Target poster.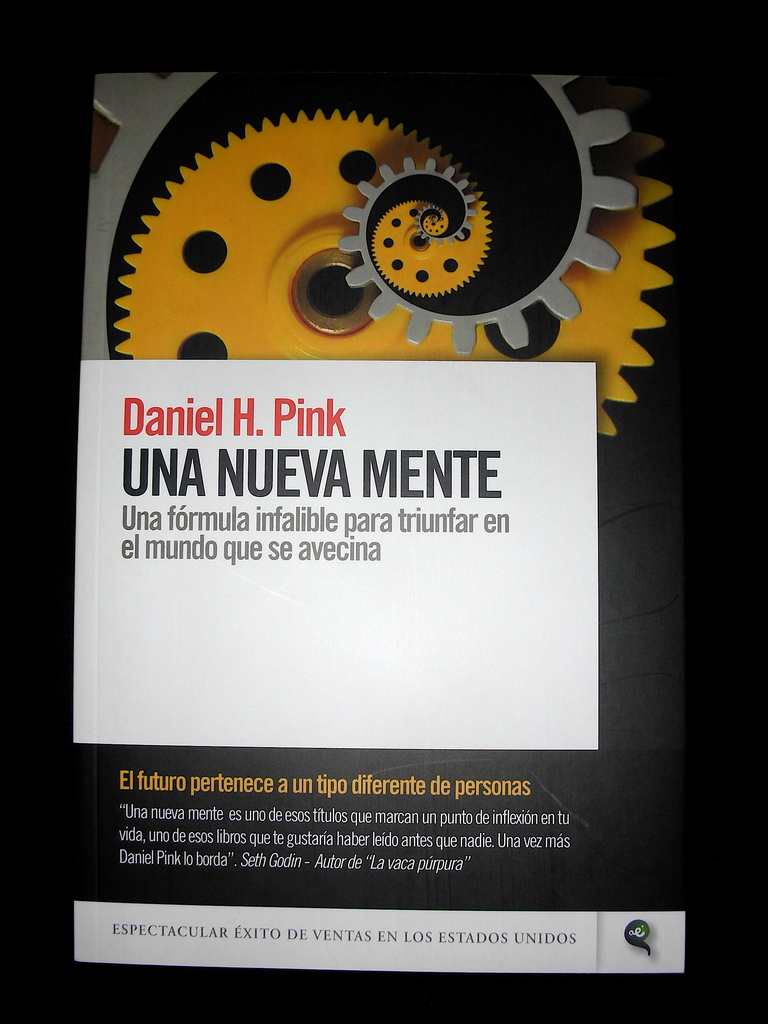
Target region: Rect(0, 0, 767, 1023).
